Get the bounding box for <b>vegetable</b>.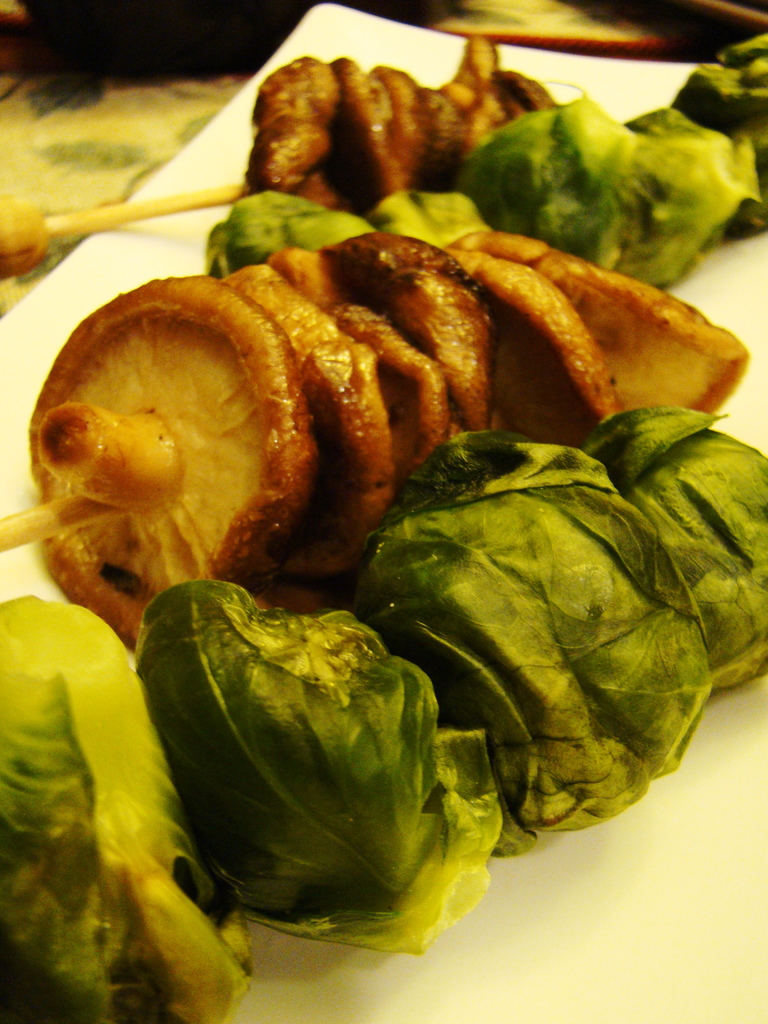
crop(212, 187, 501, 286).
